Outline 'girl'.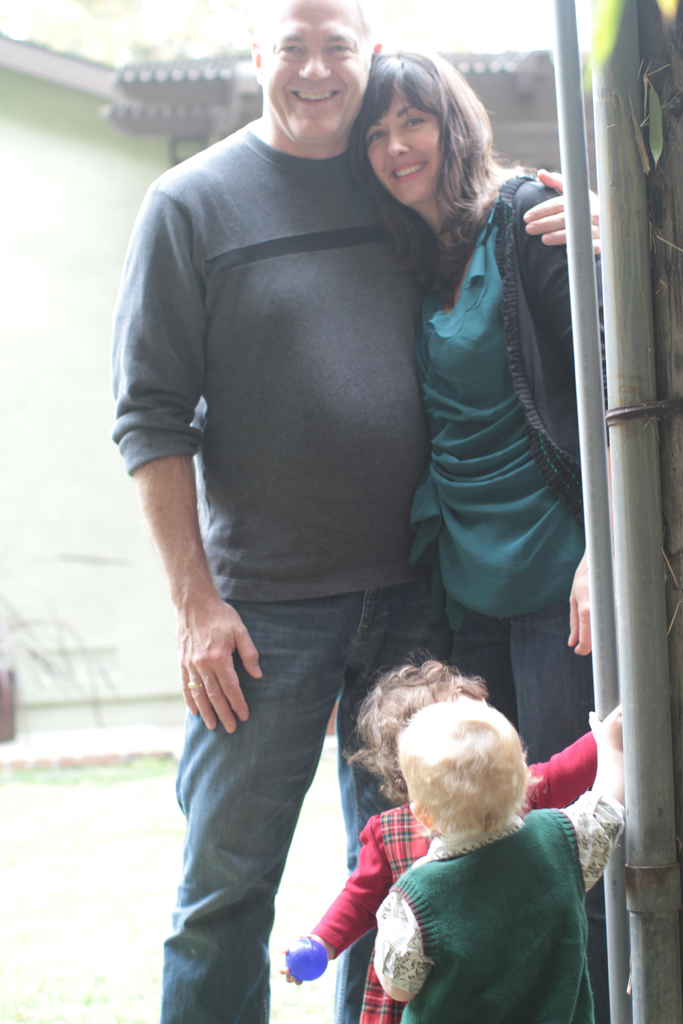
Outline: x1=276 y1=646 x2=595 y2=1023.
